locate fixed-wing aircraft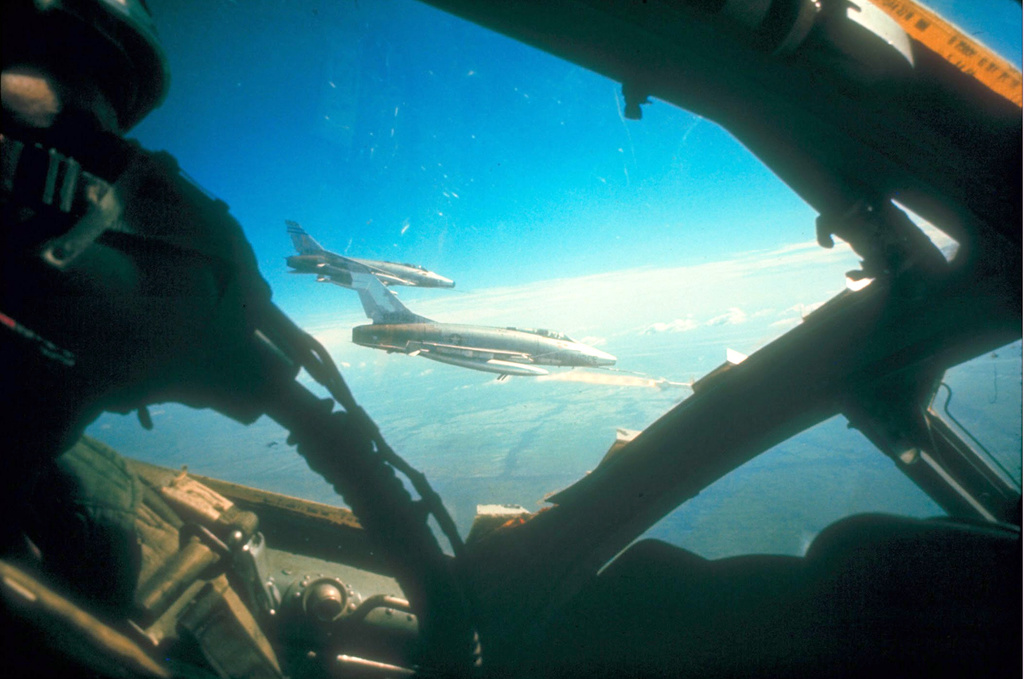
x1=284 y1=218 x2=454 y2=292
